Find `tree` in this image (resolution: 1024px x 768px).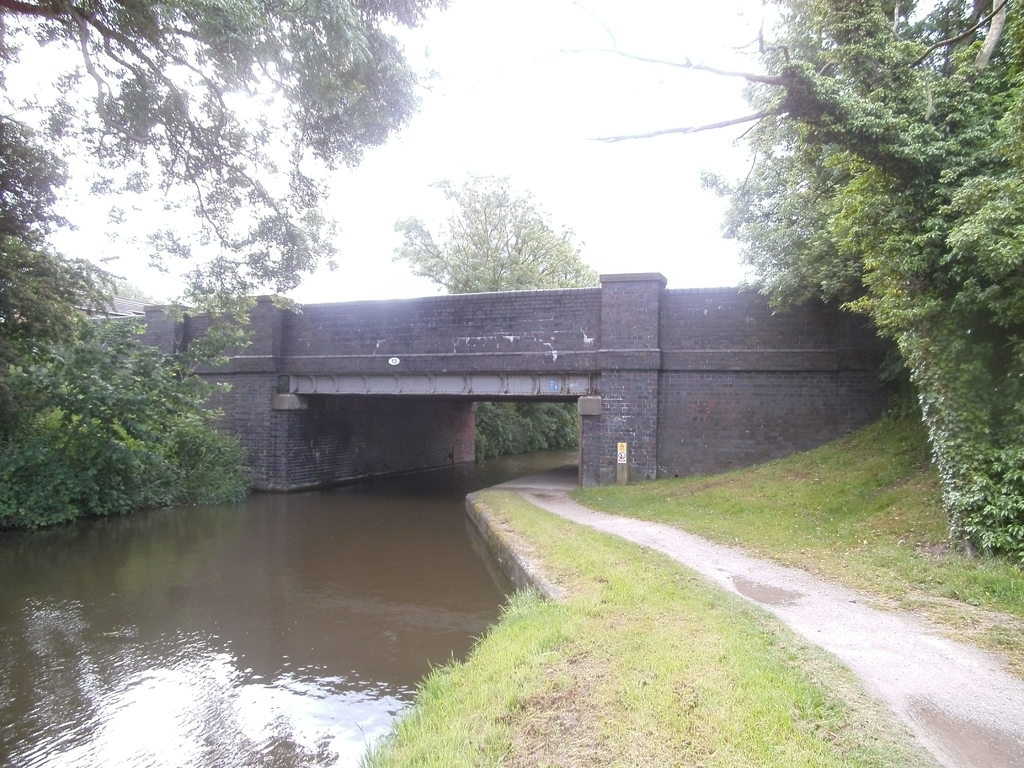
detection(382, 175, 602, 288).
